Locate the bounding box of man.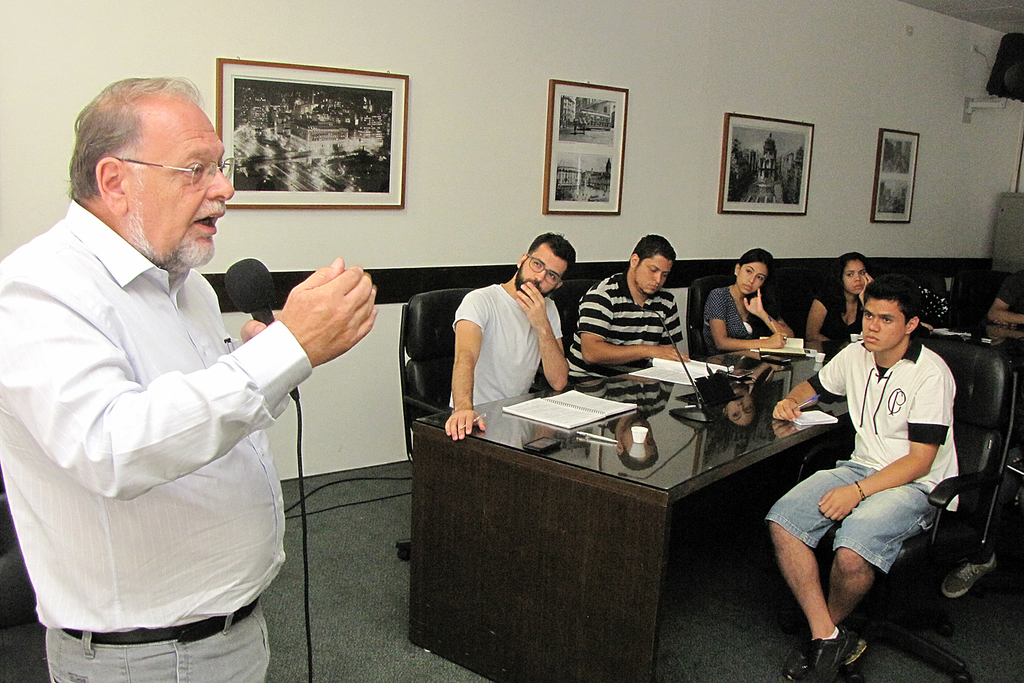
Bounding box: crop(444, 235, 572, 444).
